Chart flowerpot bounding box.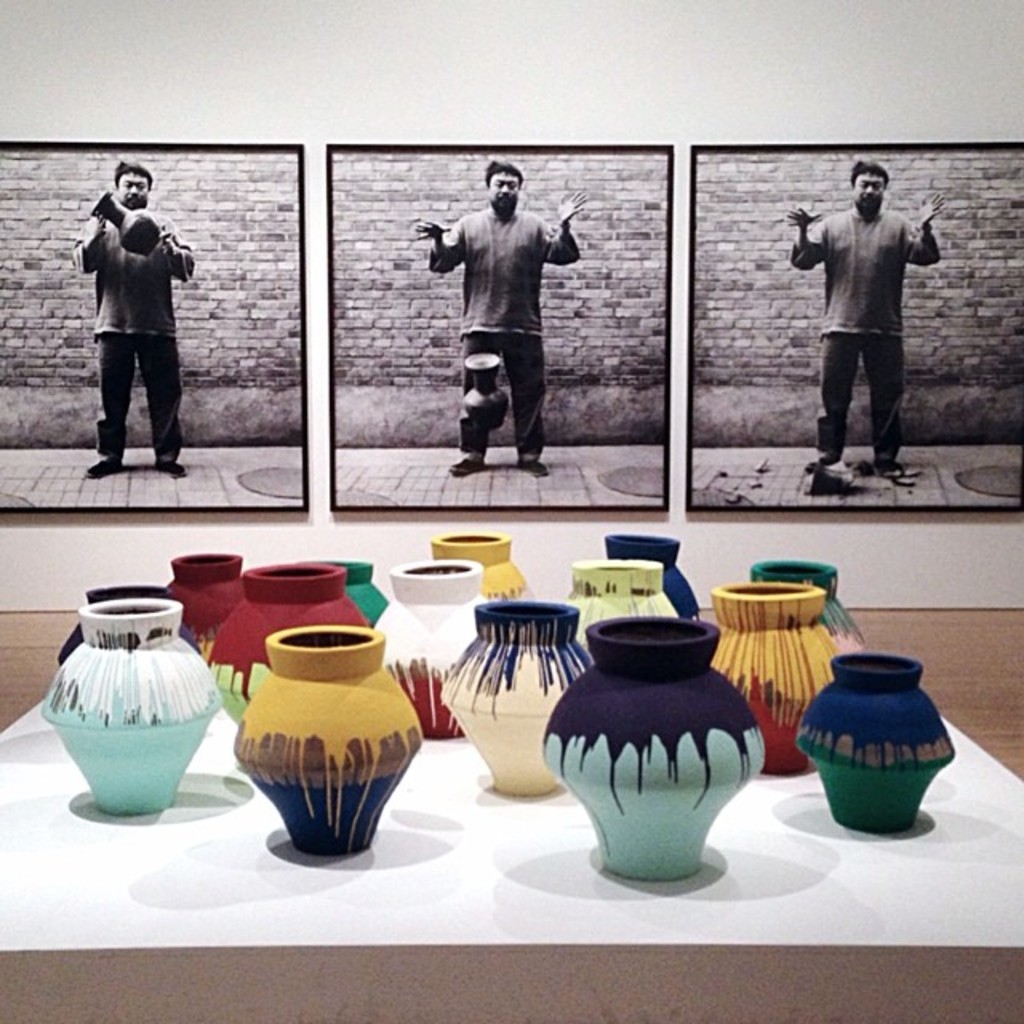
Charted: (371, 558, 482, 741).
